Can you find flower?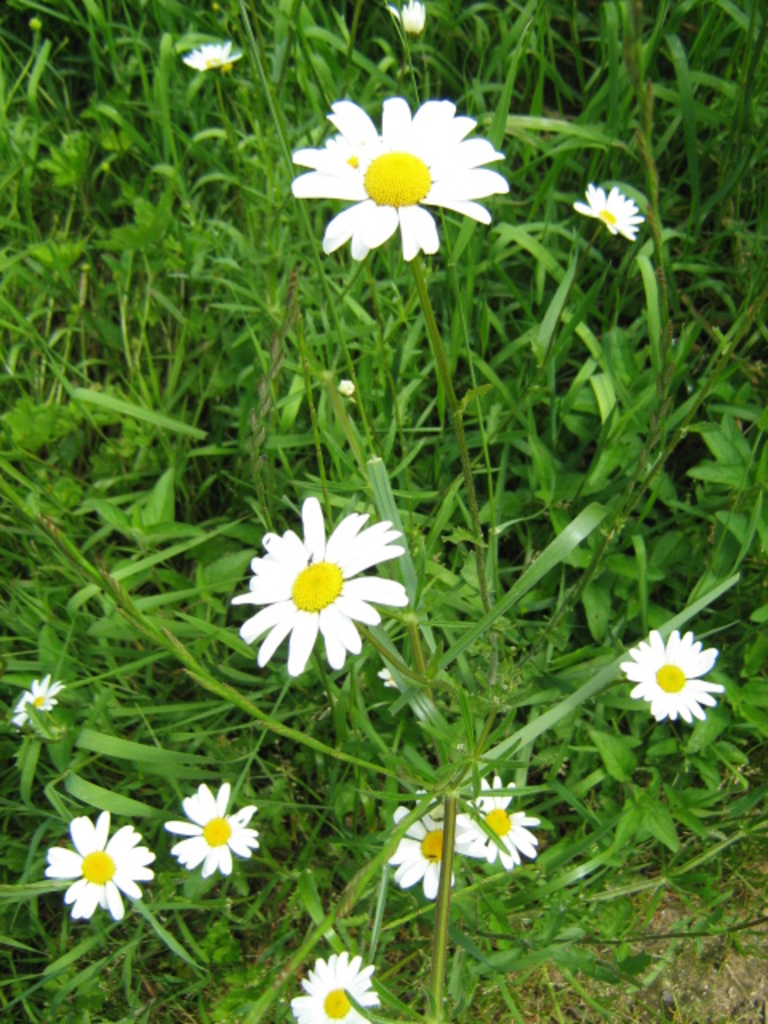
Yes, bounding box: <bbox>571, 181, 646, 245</bbox>.
